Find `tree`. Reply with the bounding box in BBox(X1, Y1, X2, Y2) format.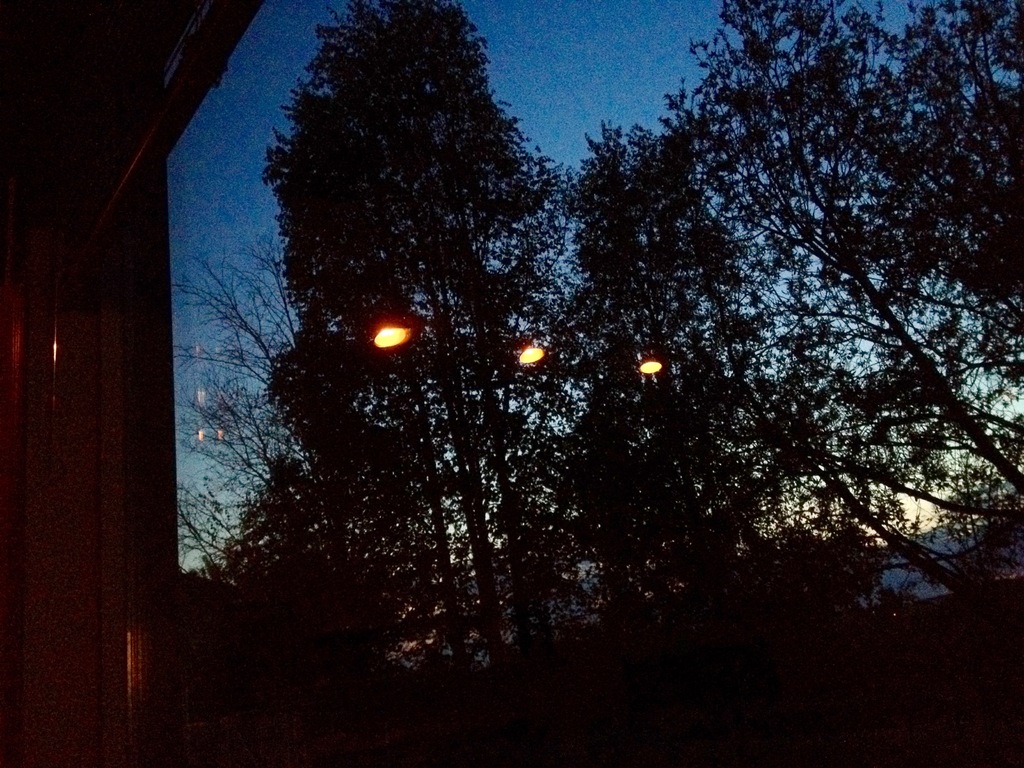
BBox(674, 0, 1023, 644).
